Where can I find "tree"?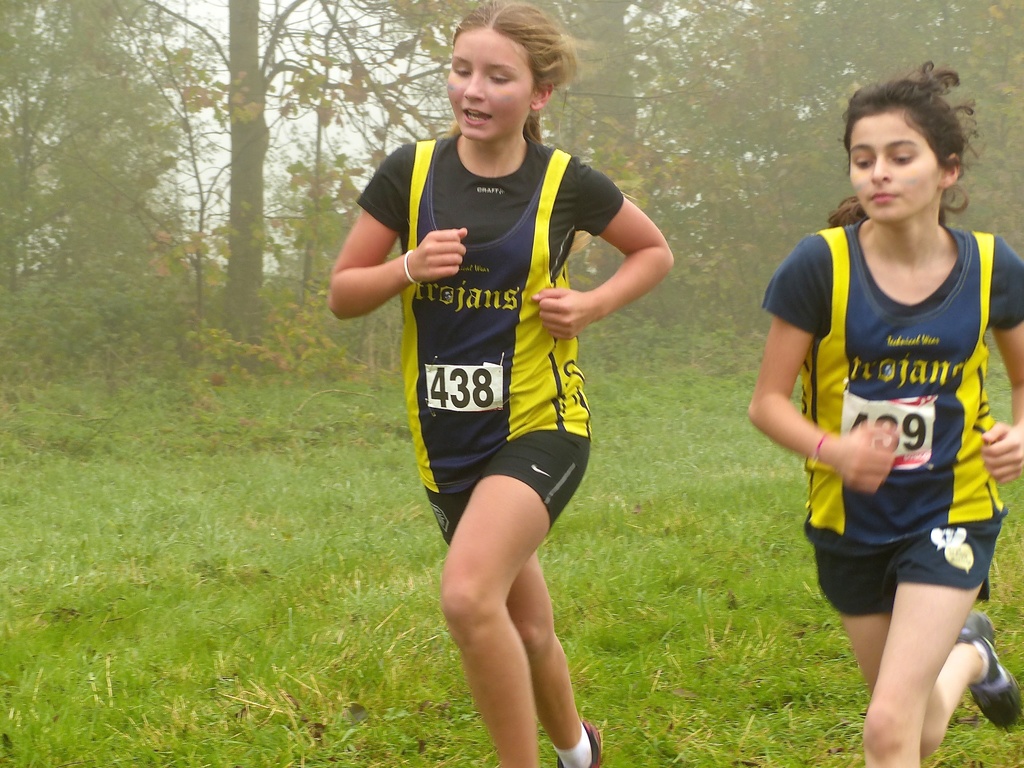
You can find it at bbox(0, 0, 182, 326).
